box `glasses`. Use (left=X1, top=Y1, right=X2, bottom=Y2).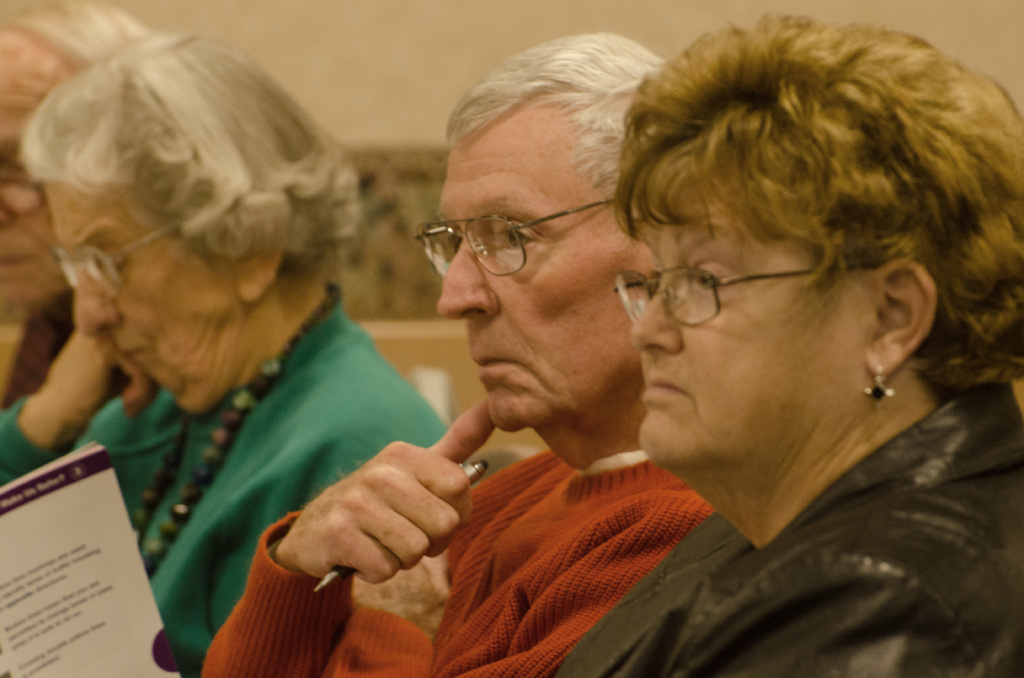
(left=612, top=265, right=881, bottom=327).
